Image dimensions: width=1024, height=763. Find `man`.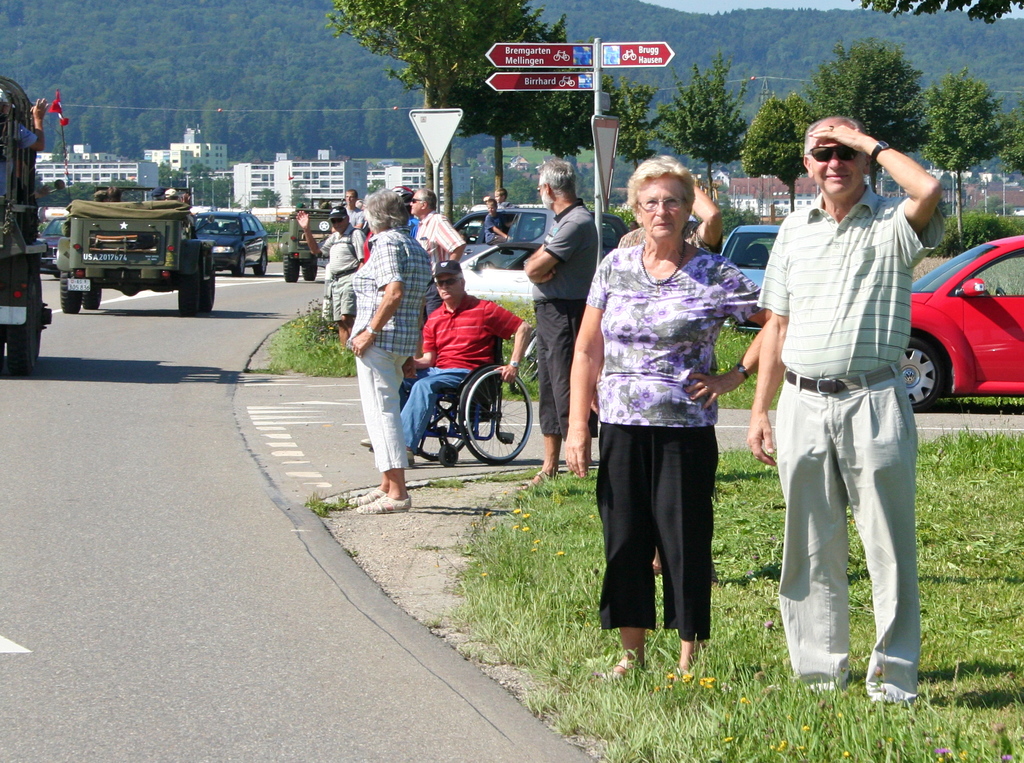
detection(516, 153, 605, 493).
